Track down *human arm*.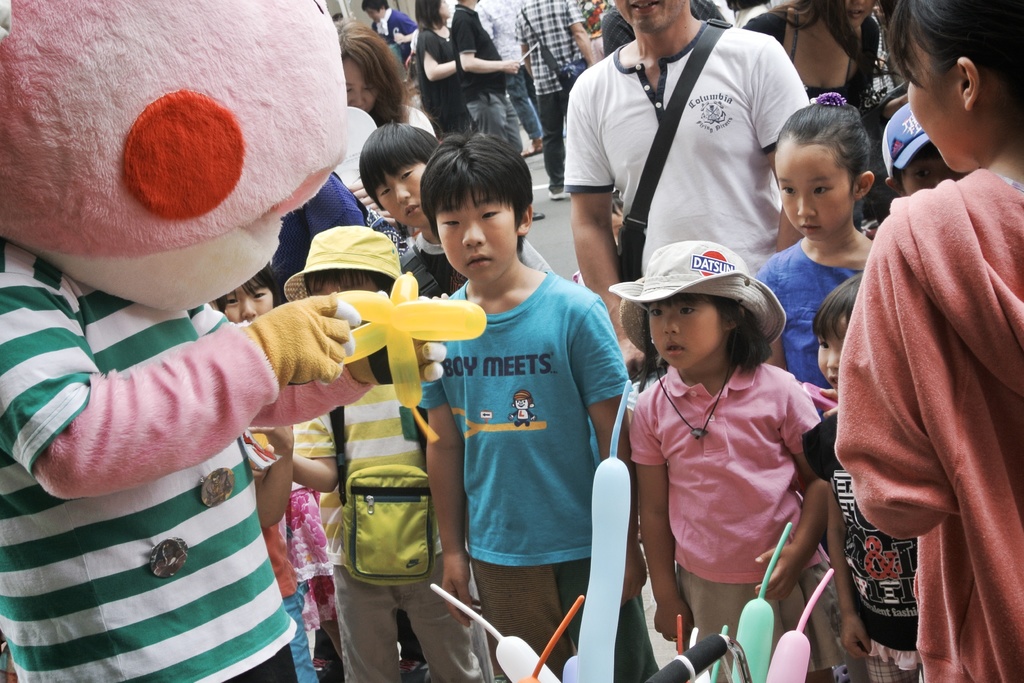
Tracked to {"x1": 426, "y1": 27, "x2": 476, "y2": 86}.
